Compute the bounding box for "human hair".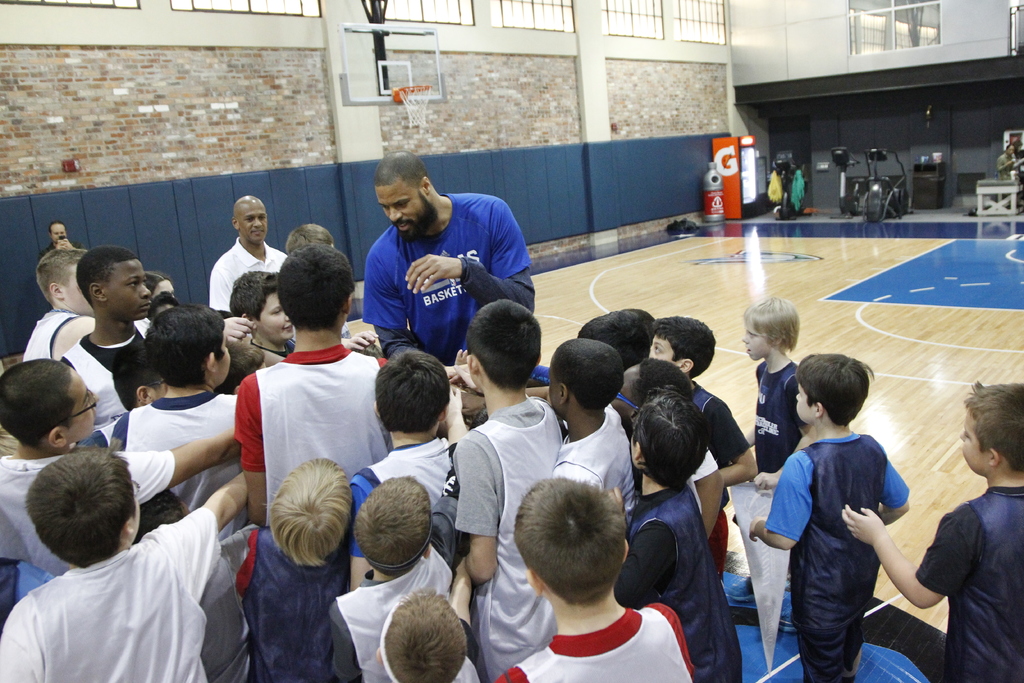
[264,456,354,570].
